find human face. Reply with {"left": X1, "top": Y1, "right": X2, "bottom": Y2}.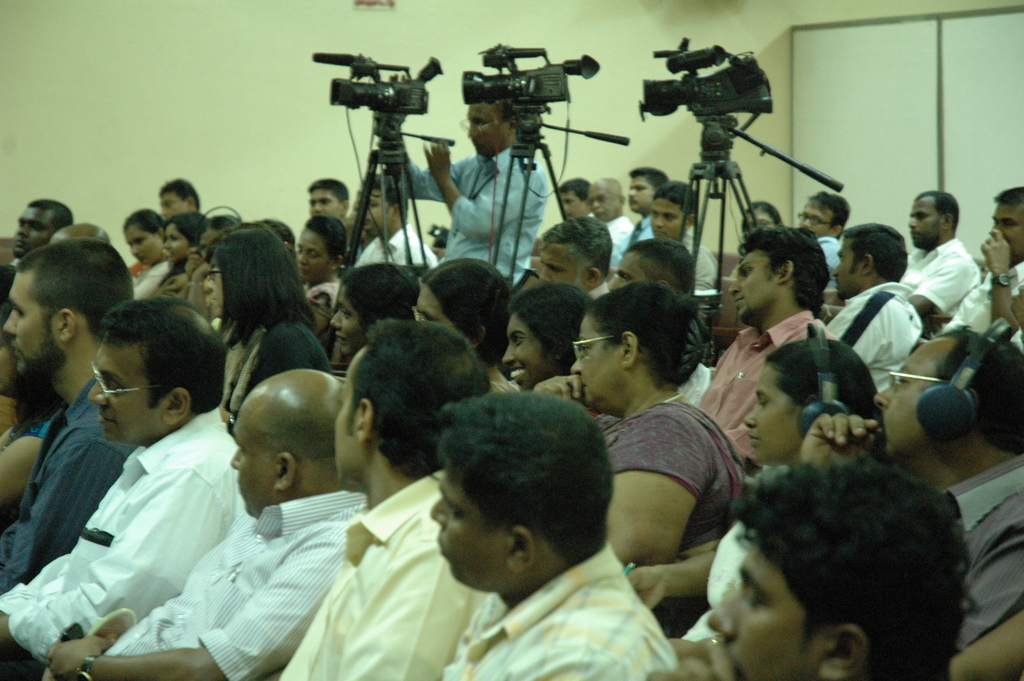
{"left": 560, "top": 192, "right": 586, "bottom": 220}.
